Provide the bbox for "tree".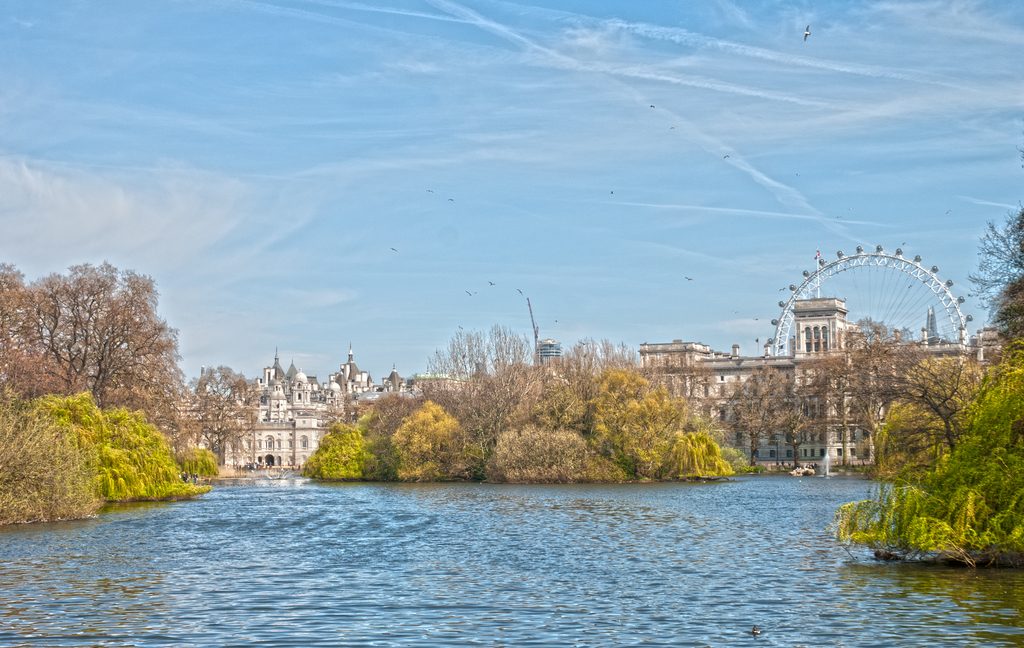
box(834, 202, 1023, 558).
